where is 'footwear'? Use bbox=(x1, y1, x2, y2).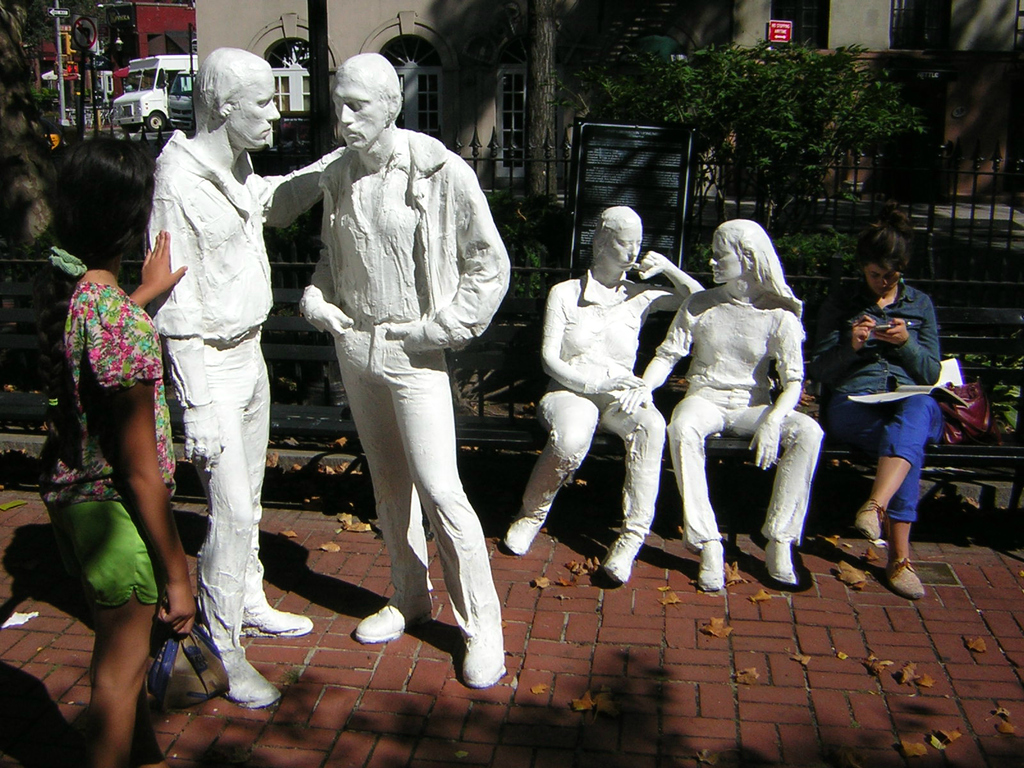
bbox=(505, 504, 543, 556).
